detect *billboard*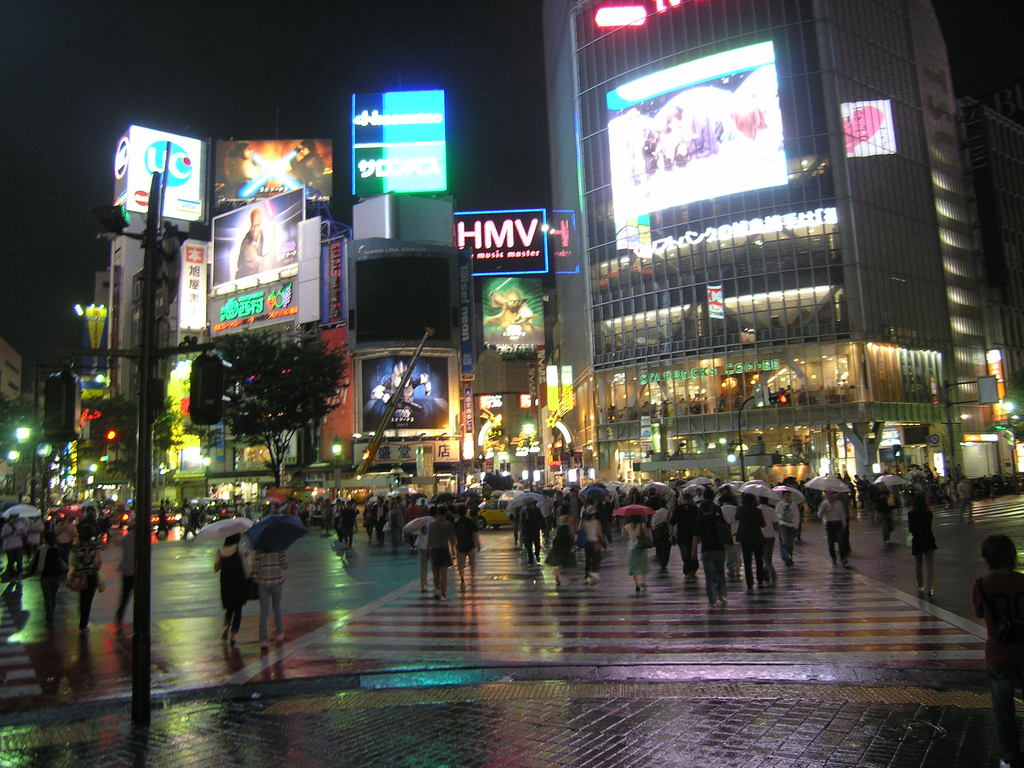
x1=170 y1=241 x2=209 y2=331
